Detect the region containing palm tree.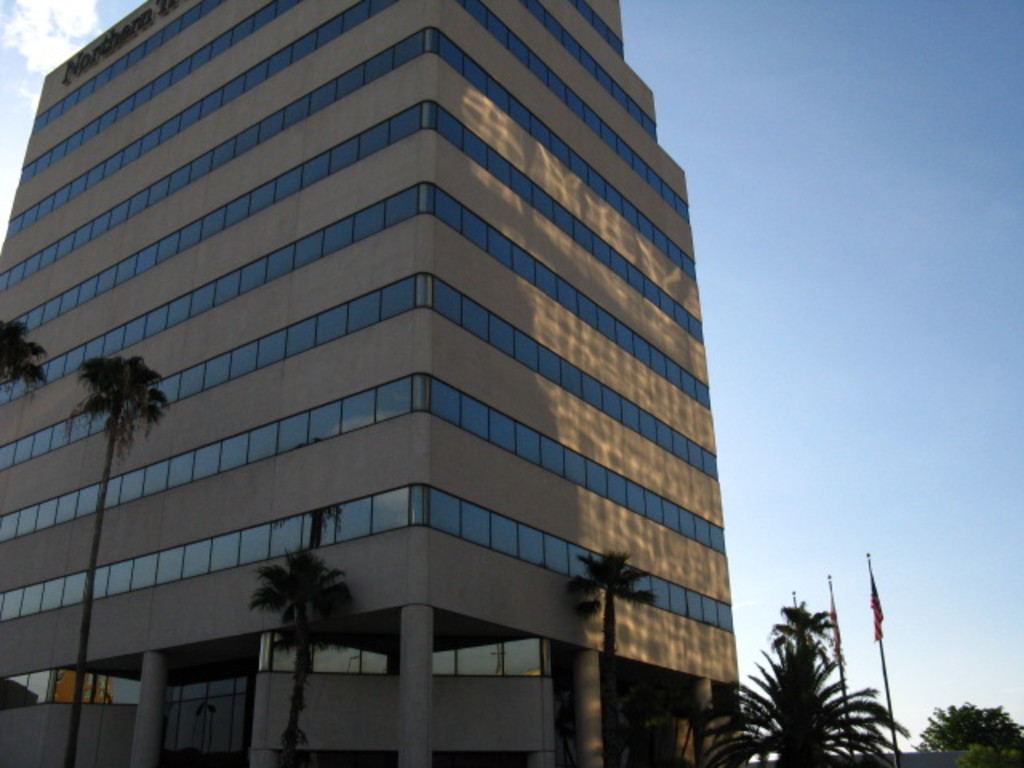
region(0, 312, 54, 411).
